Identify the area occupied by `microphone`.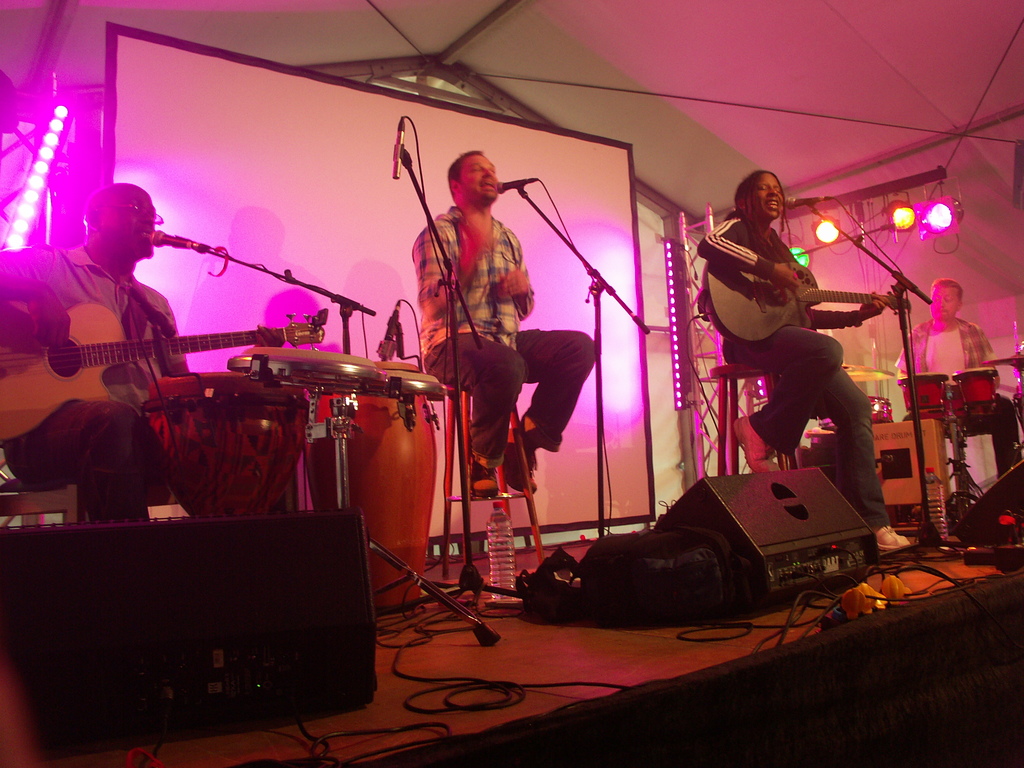
Area: 148,224,214,257.
